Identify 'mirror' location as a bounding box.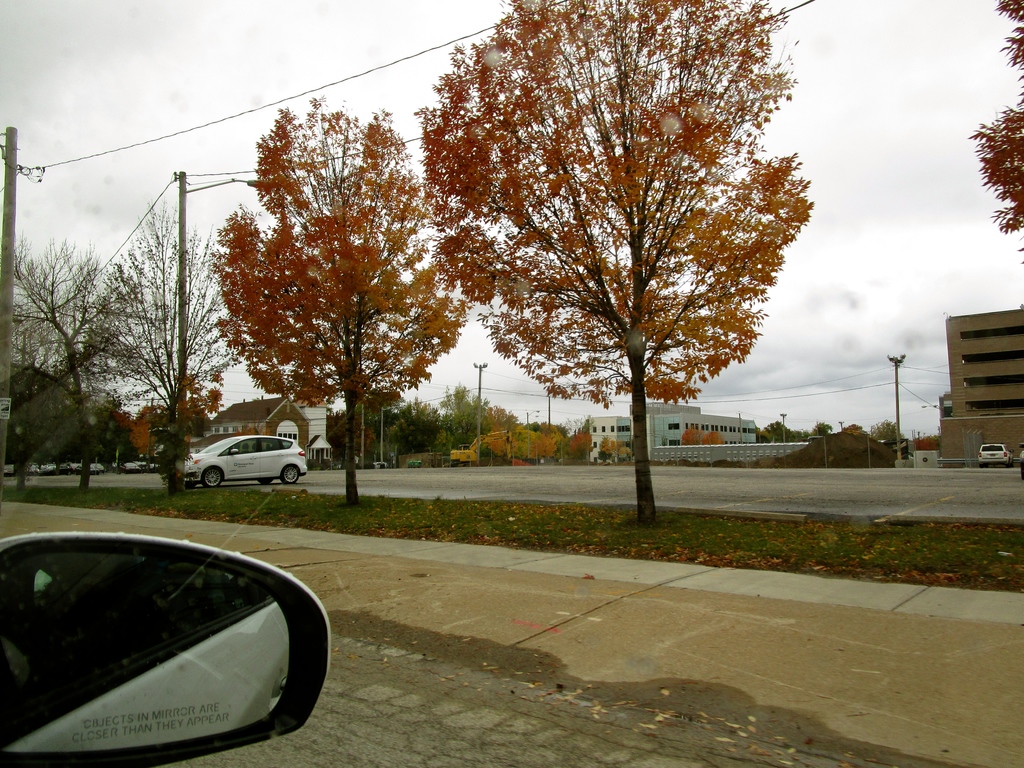
<bbox>1, 542, 307, 759</bbox>.
